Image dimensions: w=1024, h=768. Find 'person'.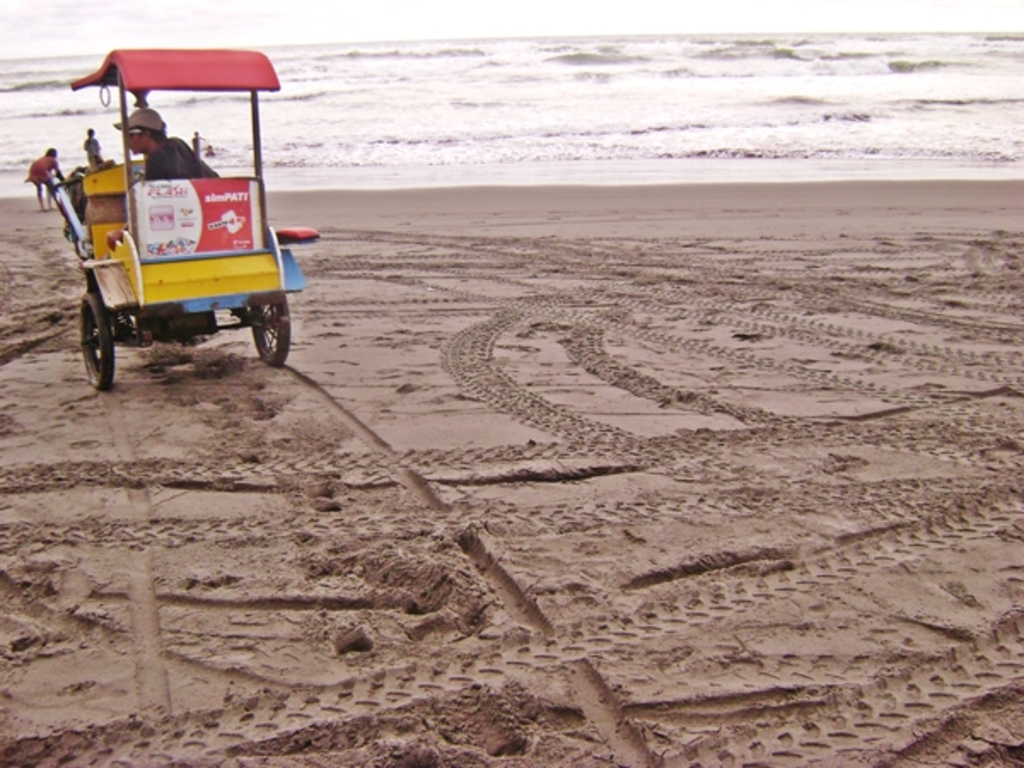
<bbox>84, 128, 109, 171</bbox>.
